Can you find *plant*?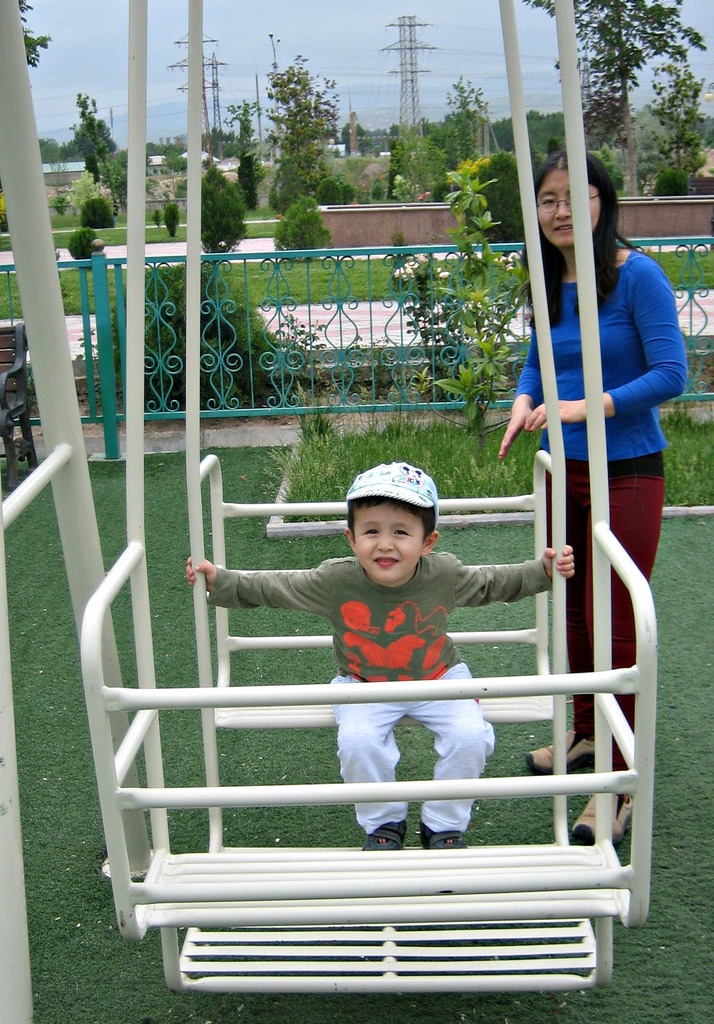
Yes, bounding box: (left=409, top=161, right=535, bottom=428).
